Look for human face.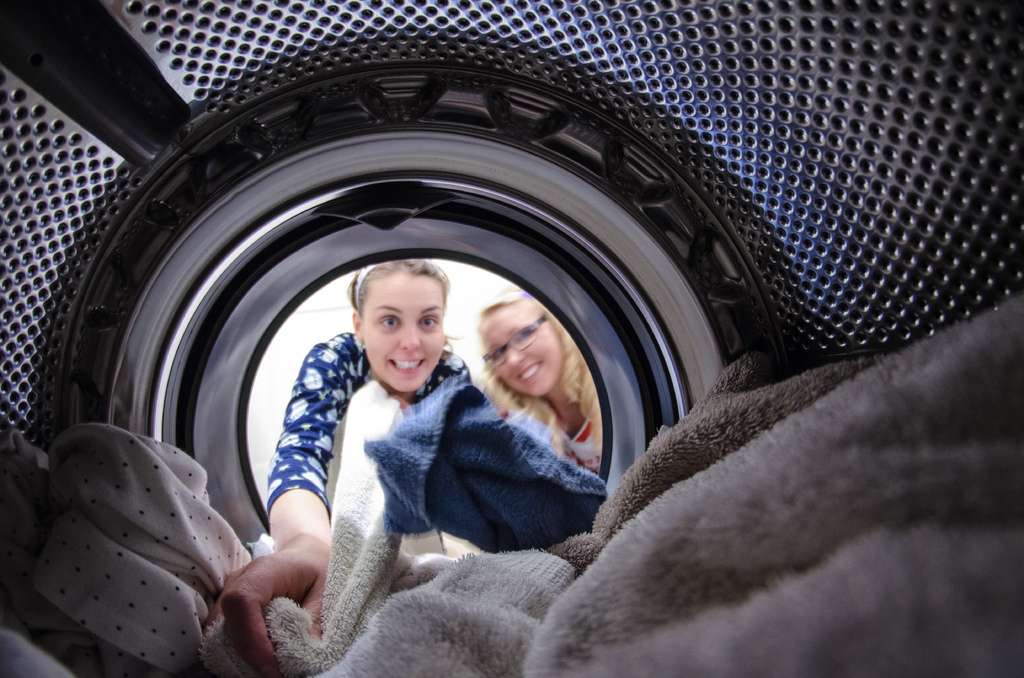
Found: (left=486, top=306, right=561, bottom=396).
